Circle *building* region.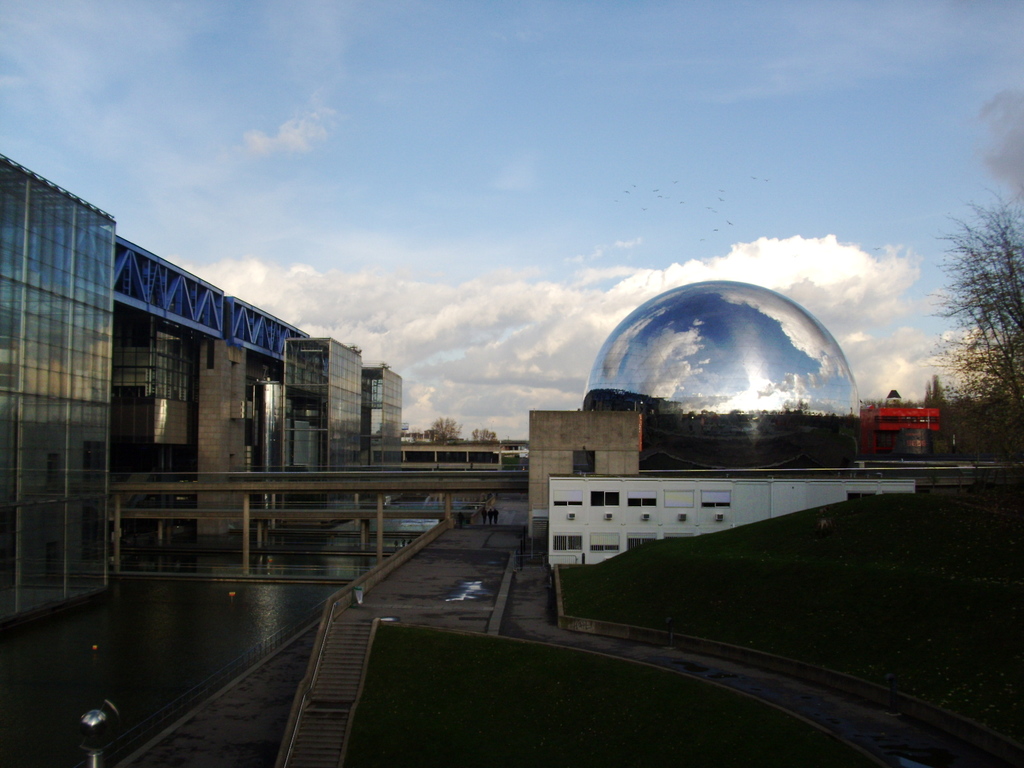
Region: (860, 400, 941, 458).
